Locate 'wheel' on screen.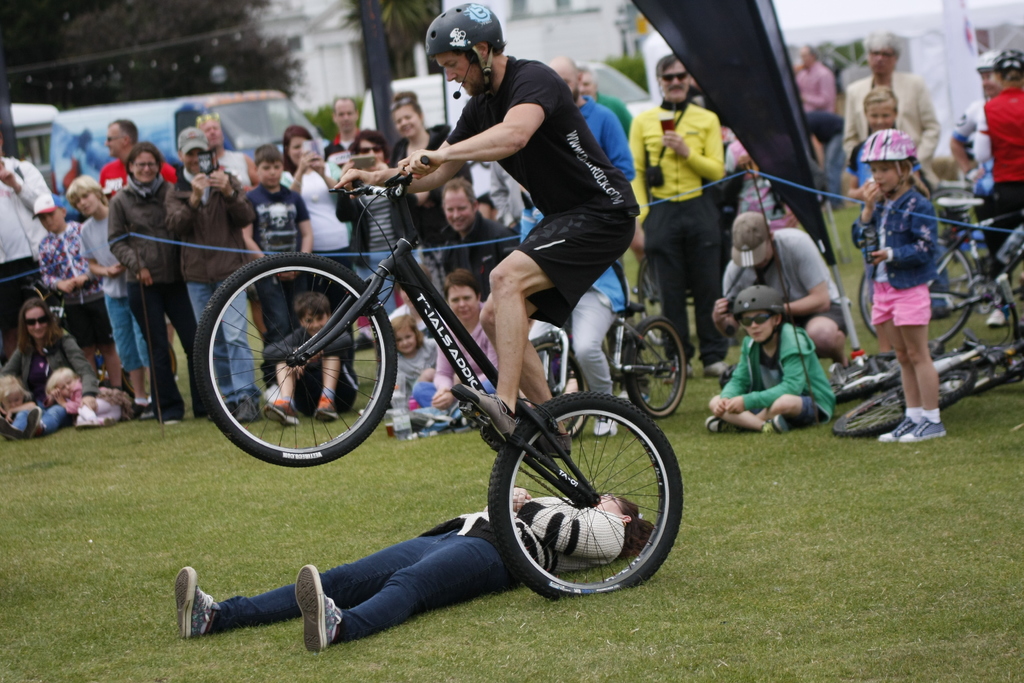
On screen at box=[623, 316, 688, 417].
